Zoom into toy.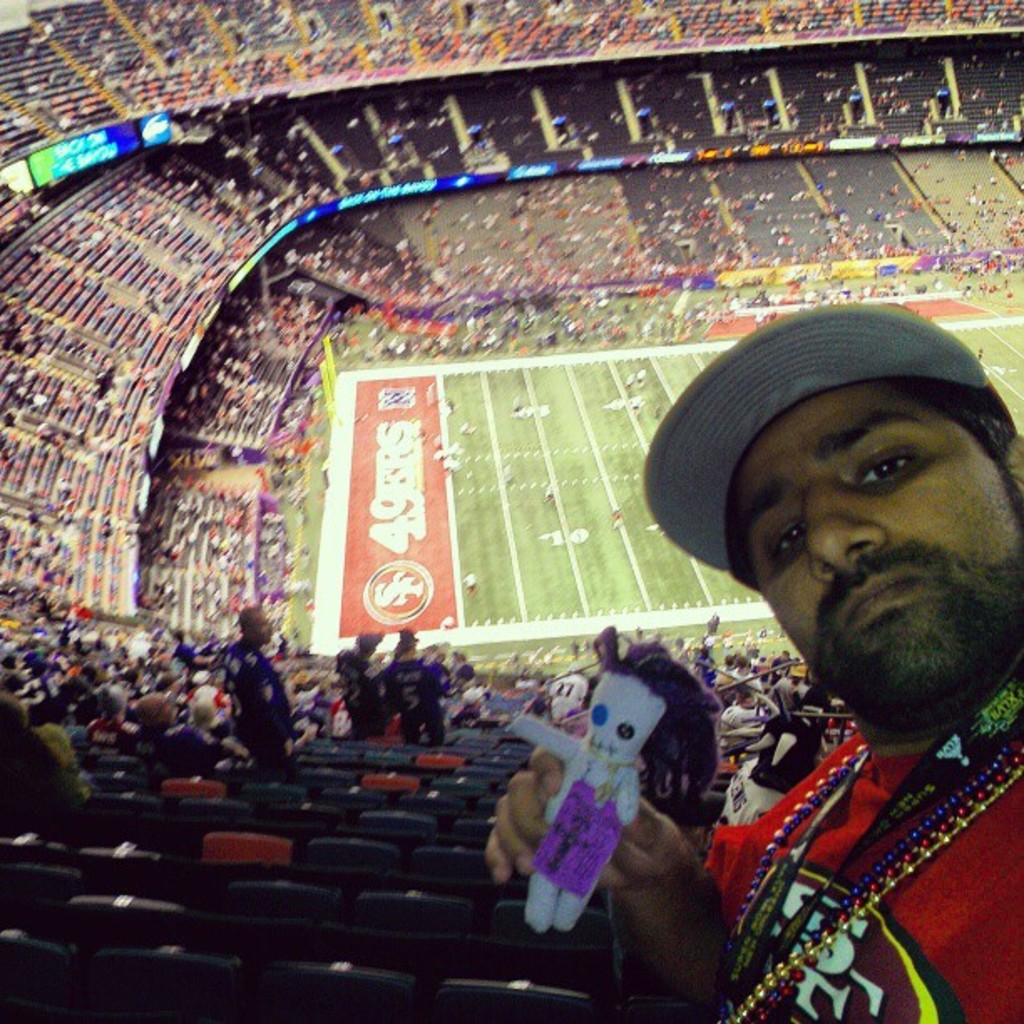
Zoom target: bbox=(512, 629, 724, 934).
